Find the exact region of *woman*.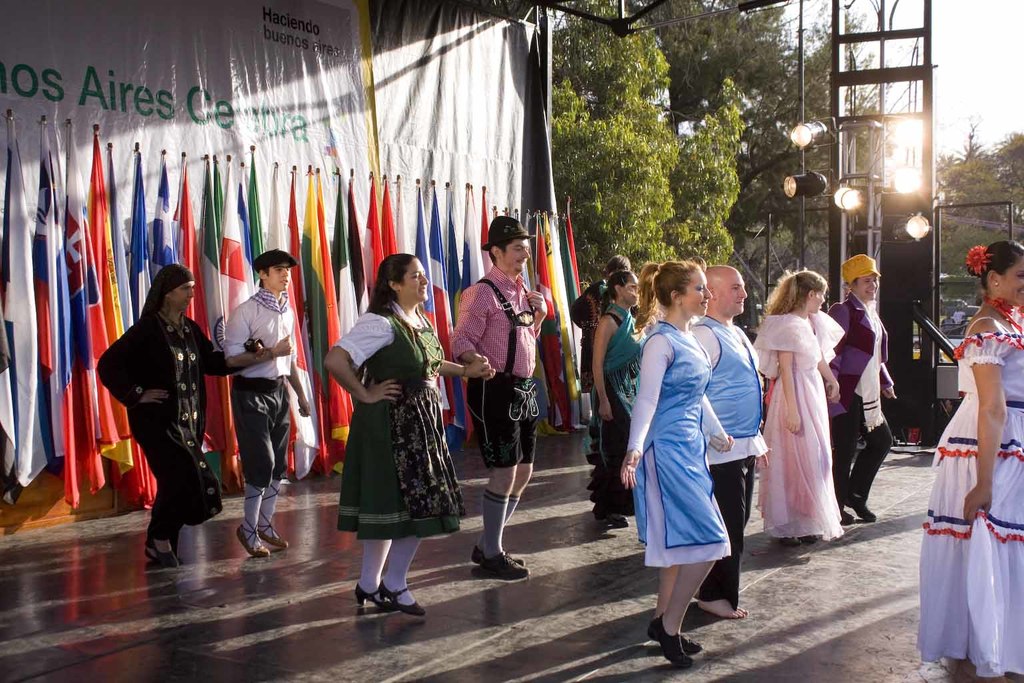
Exact region: x1=590, y1=274, x2=645, y2=534.
